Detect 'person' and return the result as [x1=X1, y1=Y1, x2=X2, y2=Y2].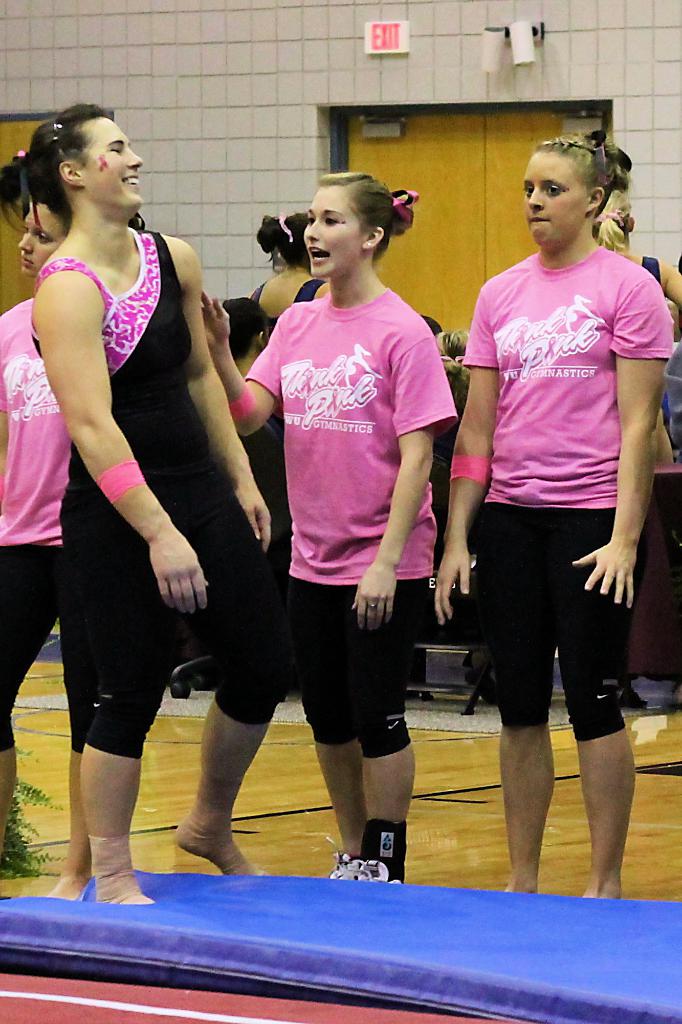
[x1=230, y1=207, x2=326, y2=332].
